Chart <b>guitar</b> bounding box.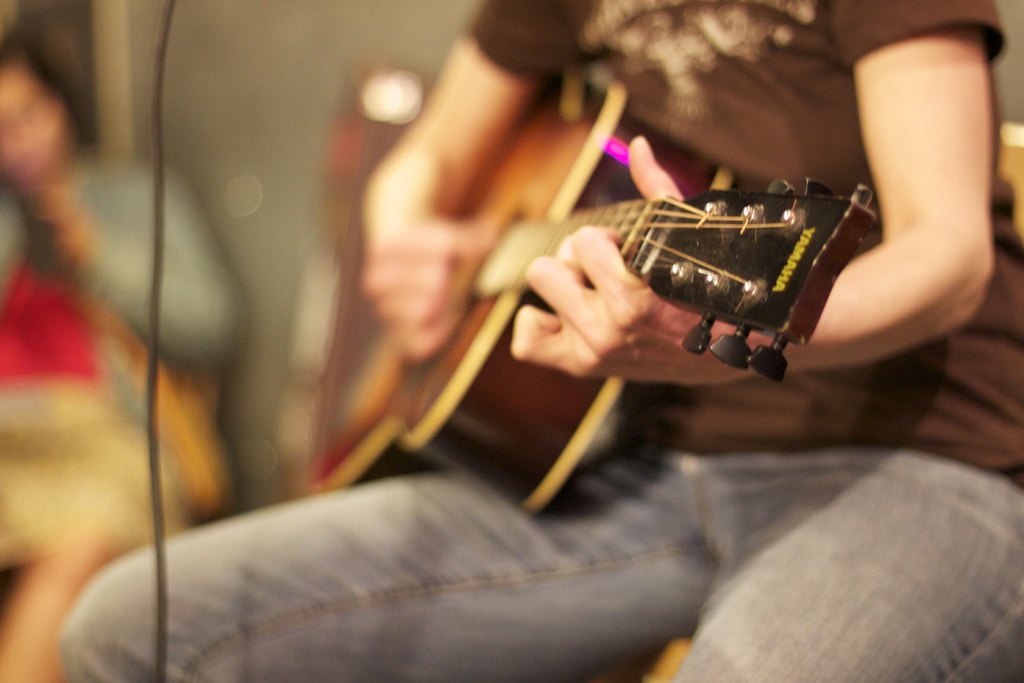
Charted: 303 68 876 513.
